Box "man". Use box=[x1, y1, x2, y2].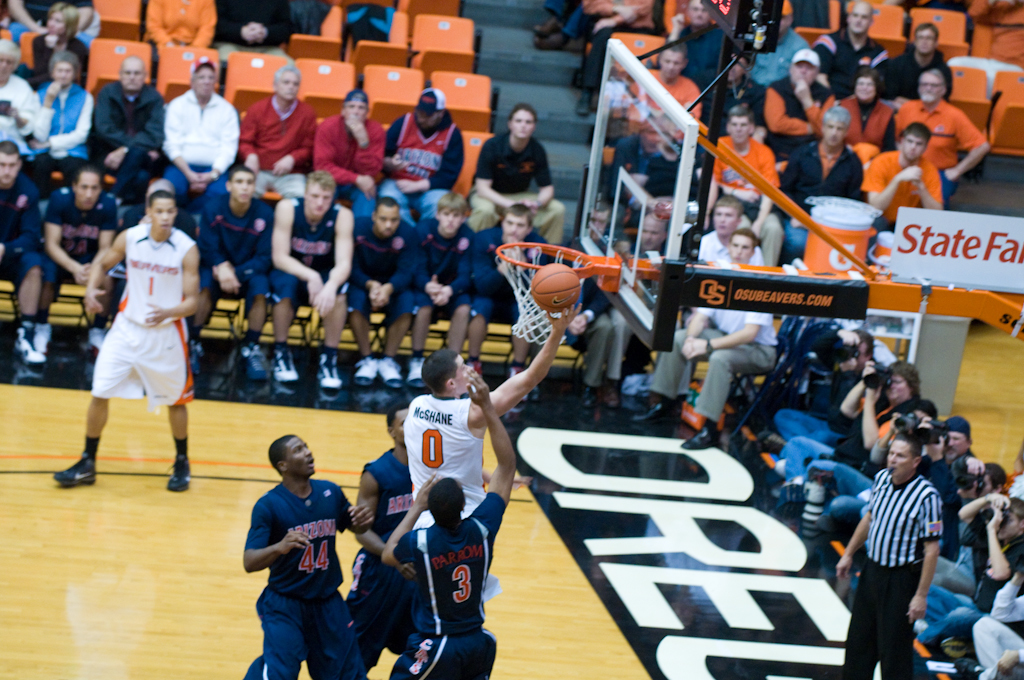
box=[383, 86, 478, 224].
